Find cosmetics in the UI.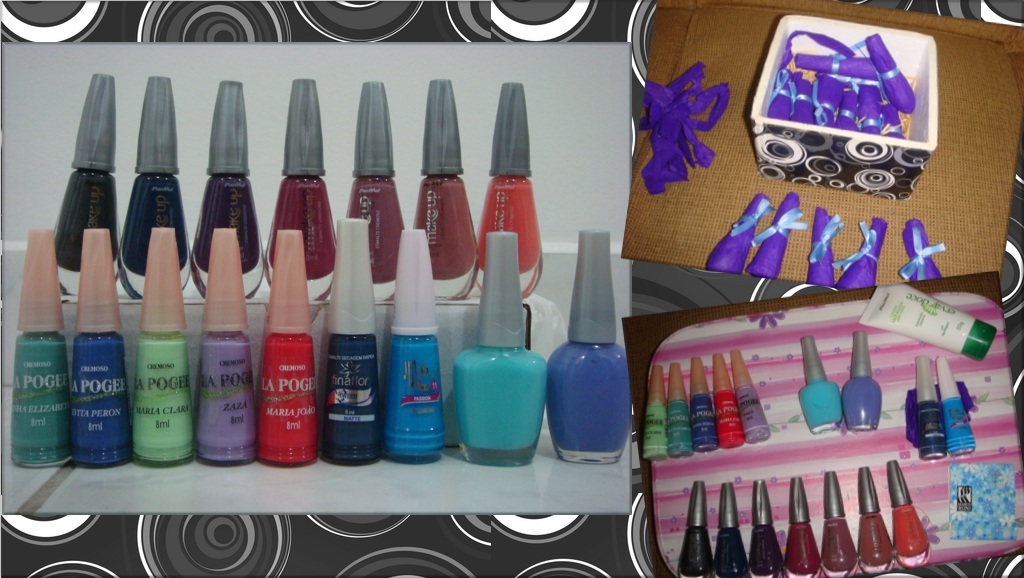
UI element at locate(383, 230, 444, 464).
